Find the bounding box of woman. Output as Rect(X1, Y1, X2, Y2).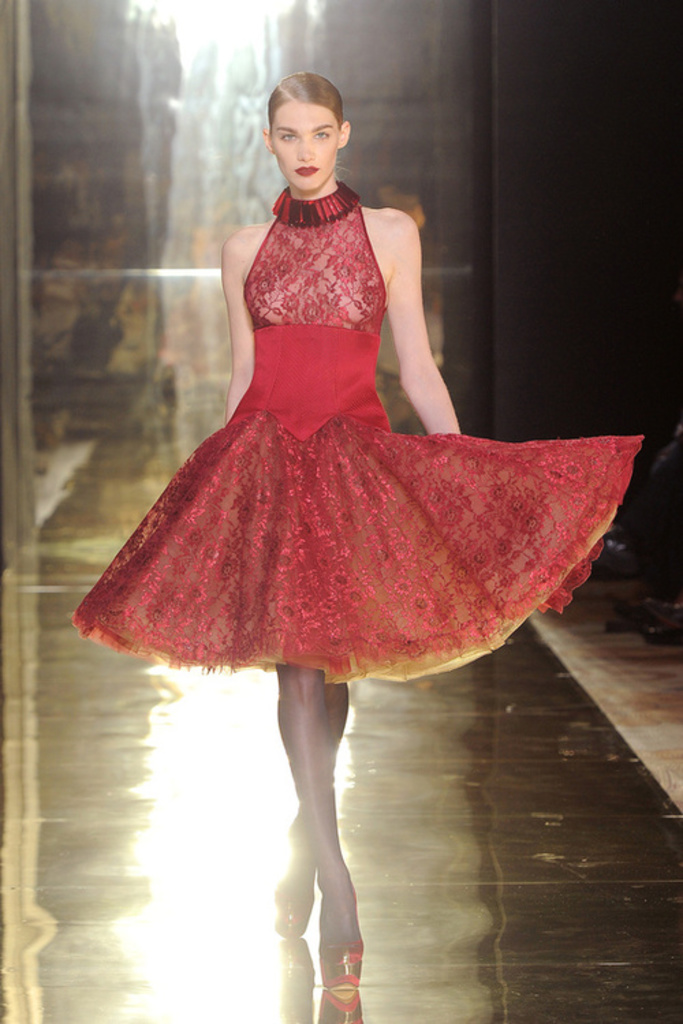
Rect(81, 101, 546, 890).
